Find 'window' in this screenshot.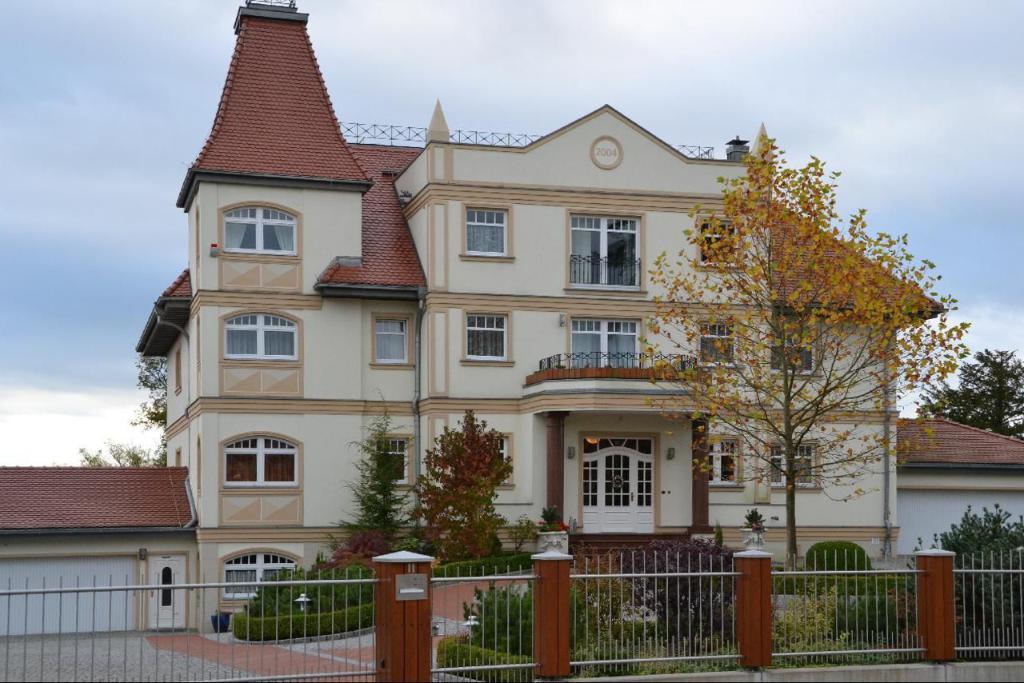
The bounding box for 'window' is (left=466, top=208, right=507, bottom=257).
